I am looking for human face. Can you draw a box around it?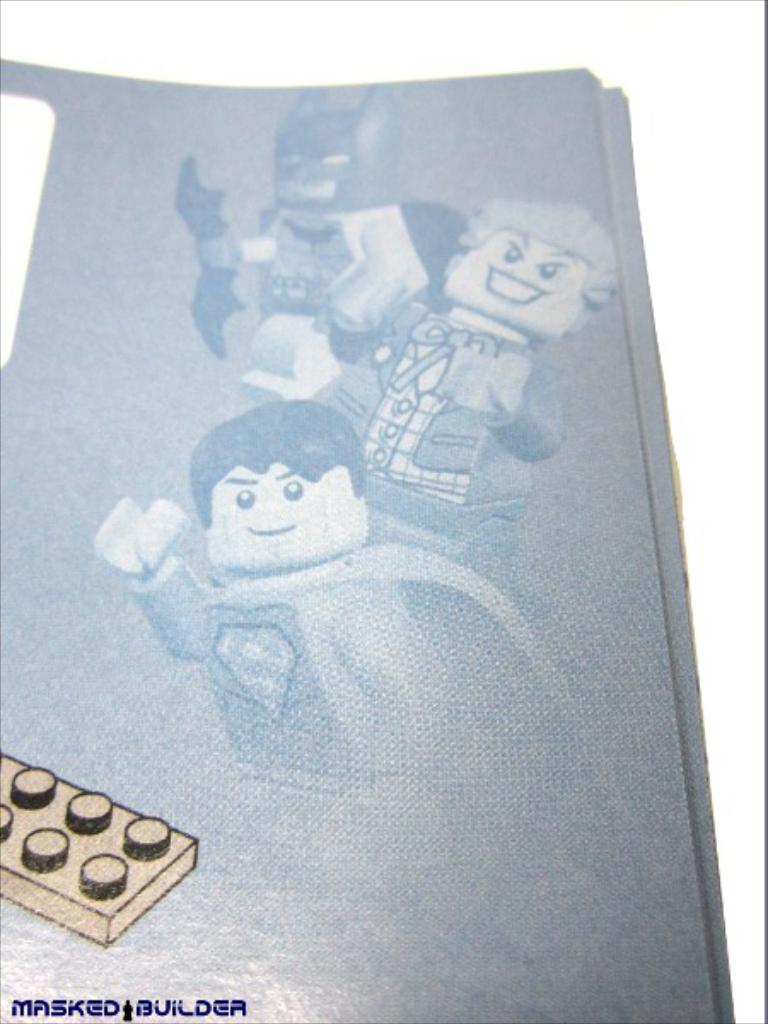
Sure, the bounding box is {"x1": 218, "y1": 461, "x2": 348, "y2": 573}.
